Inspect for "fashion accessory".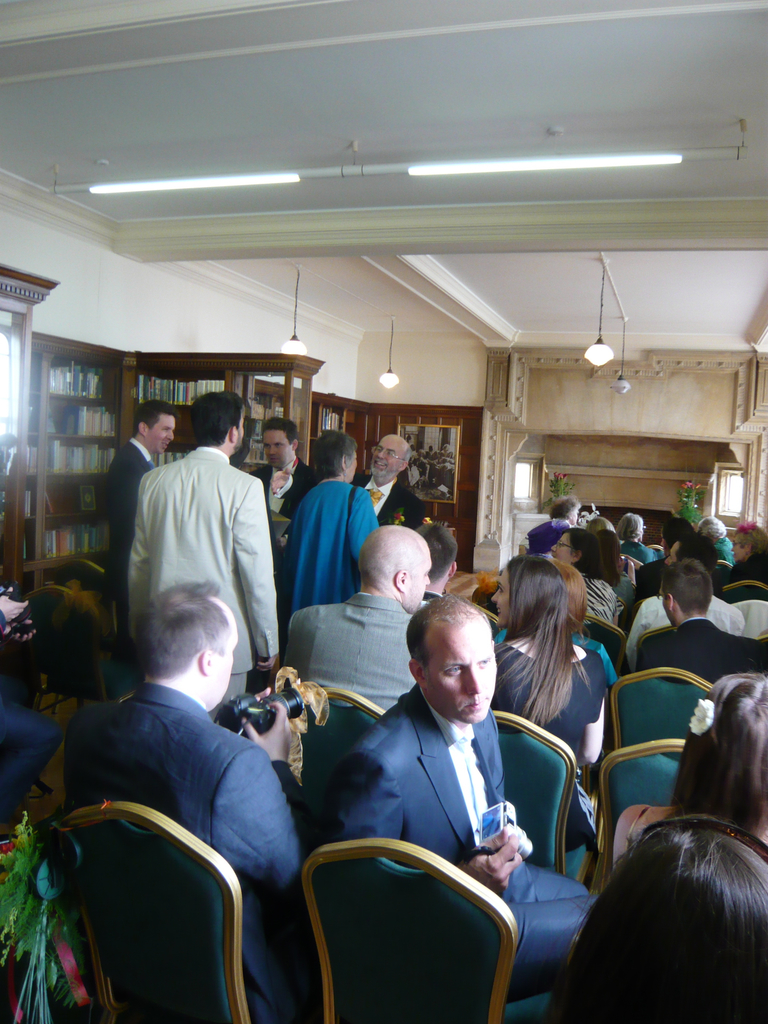
Inspection: bbox=[367, 486, 384, 506].
